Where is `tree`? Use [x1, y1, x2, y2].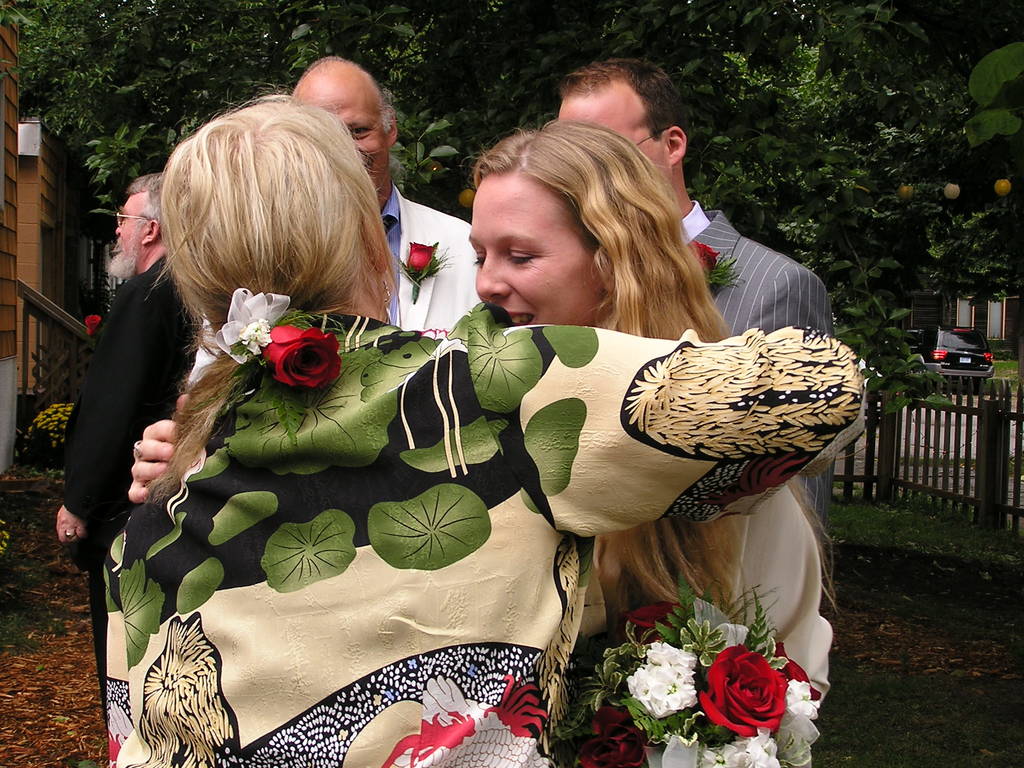
[0, 0, 1023, 410].
